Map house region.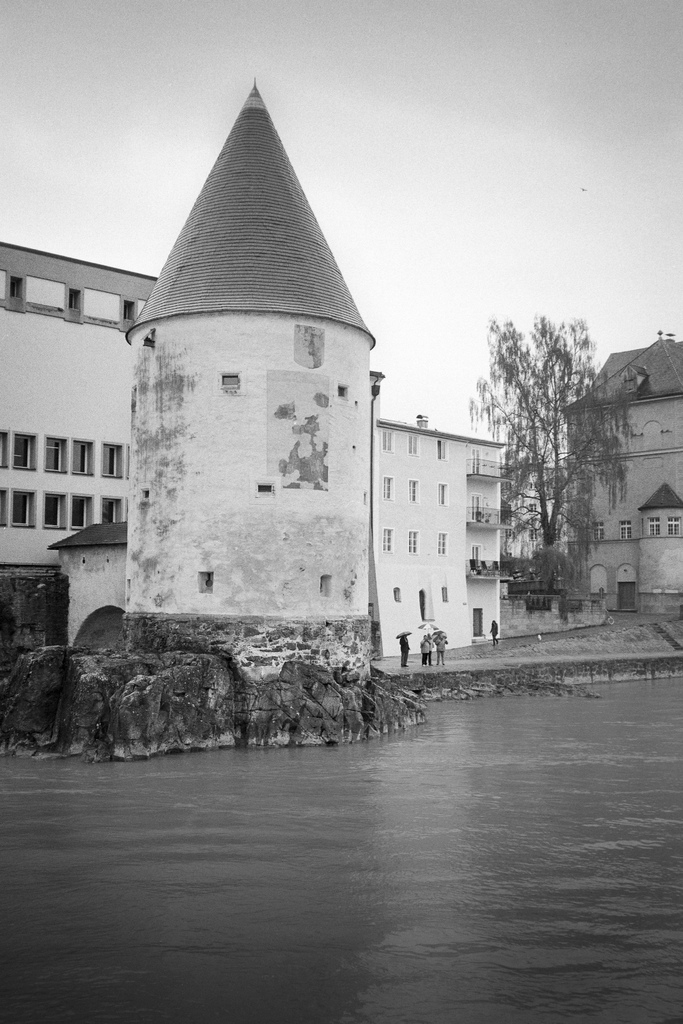
Mapped to (554, 323, 682, 616).
